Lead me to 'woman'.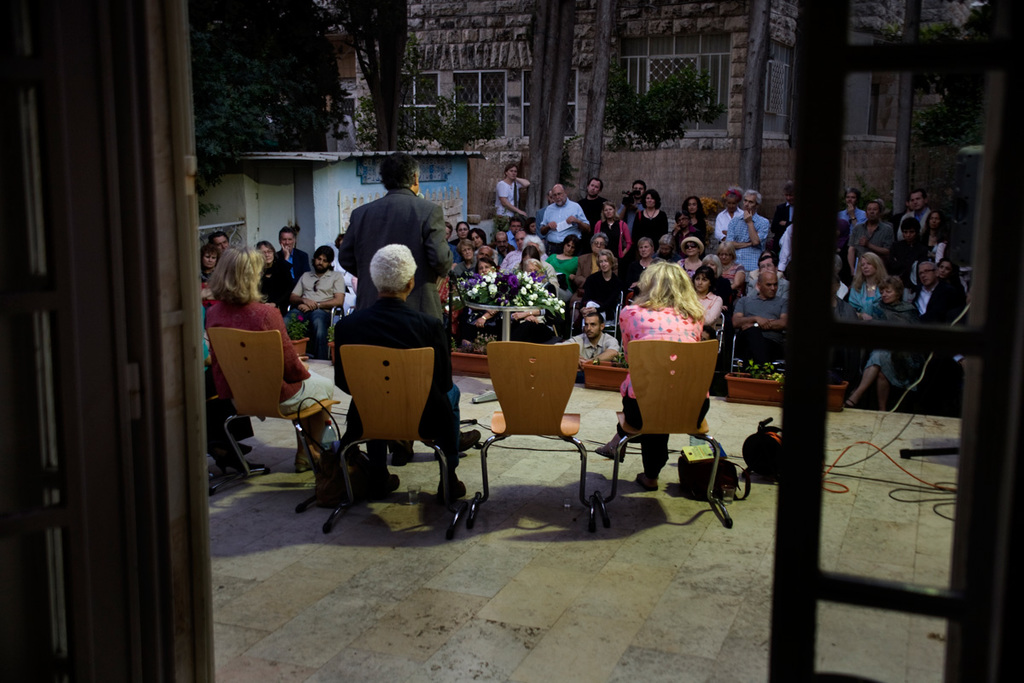
Lead to bbox(683, 261, 723, 334).
